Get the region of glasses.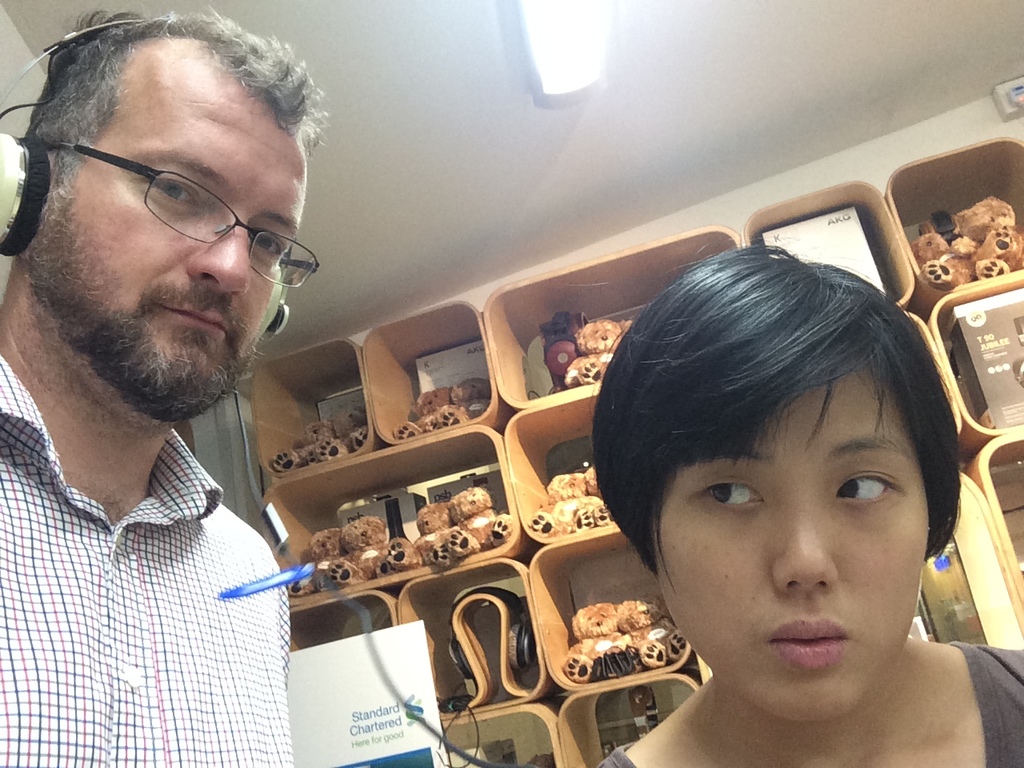
54, 142, 322, 287.
